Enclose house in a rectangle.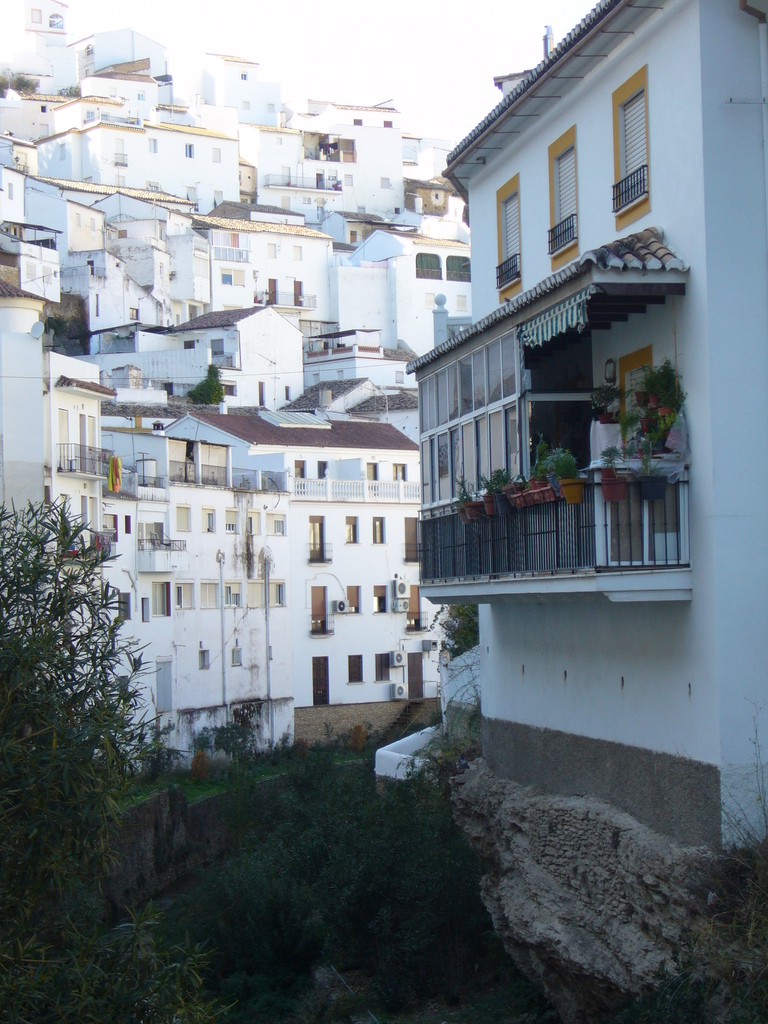
x1=338 y1=230 x2=476 y2=357.
